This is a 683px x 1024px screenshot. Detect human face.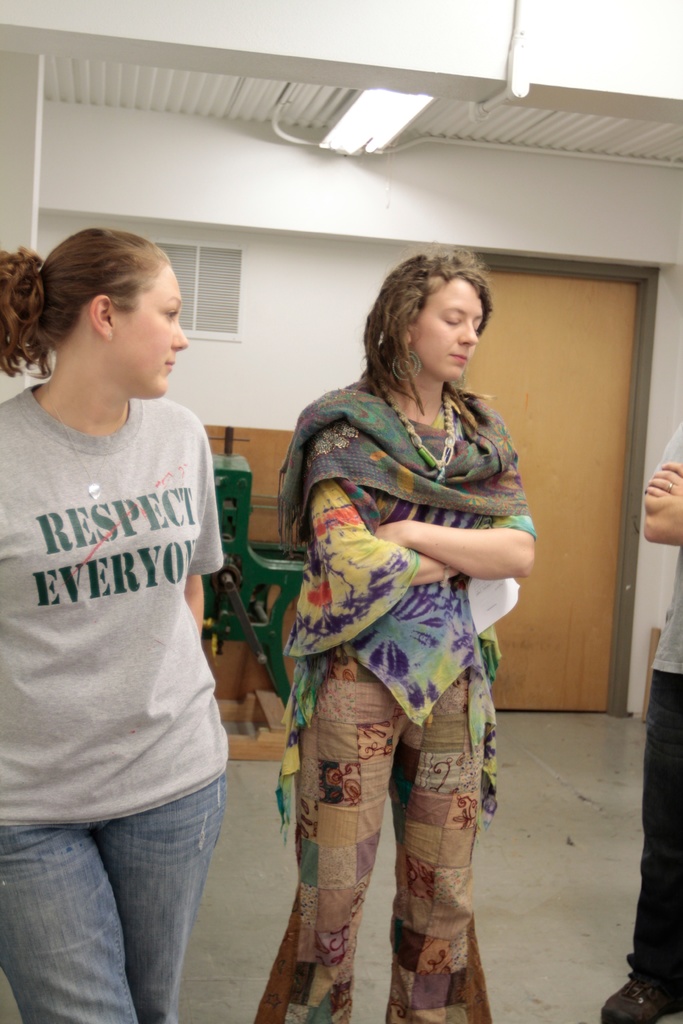
x1=117, y1=266, x2=189, y2=397.
